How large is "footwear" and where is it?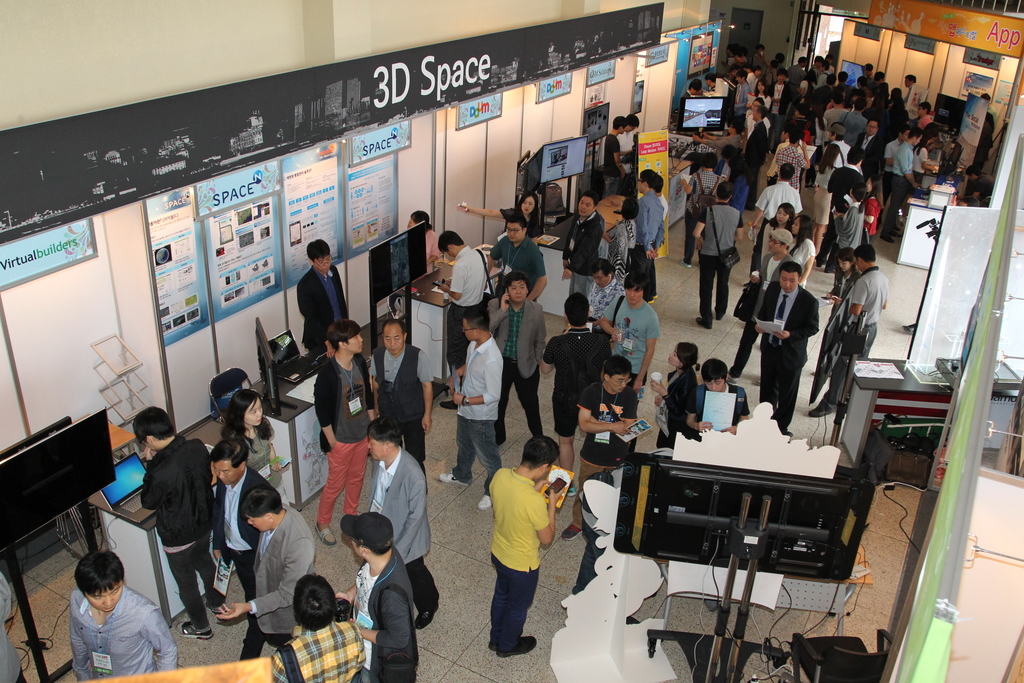
Bounding box: box=[696, 313, 714, 331].
